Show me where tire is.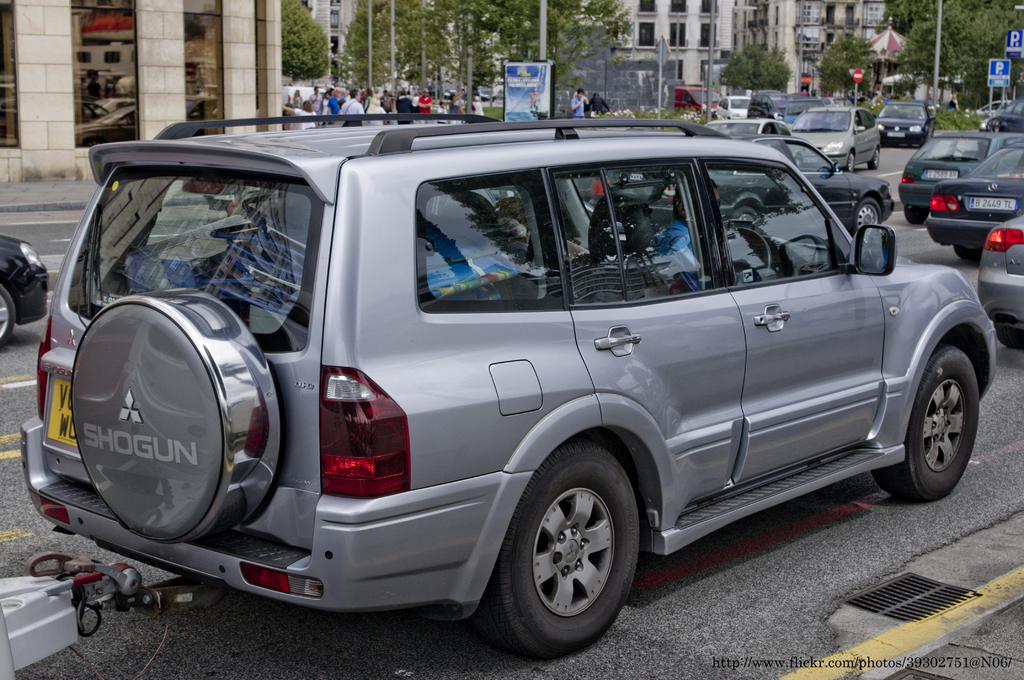
tire is at locate(0, 284, 16, 348).
